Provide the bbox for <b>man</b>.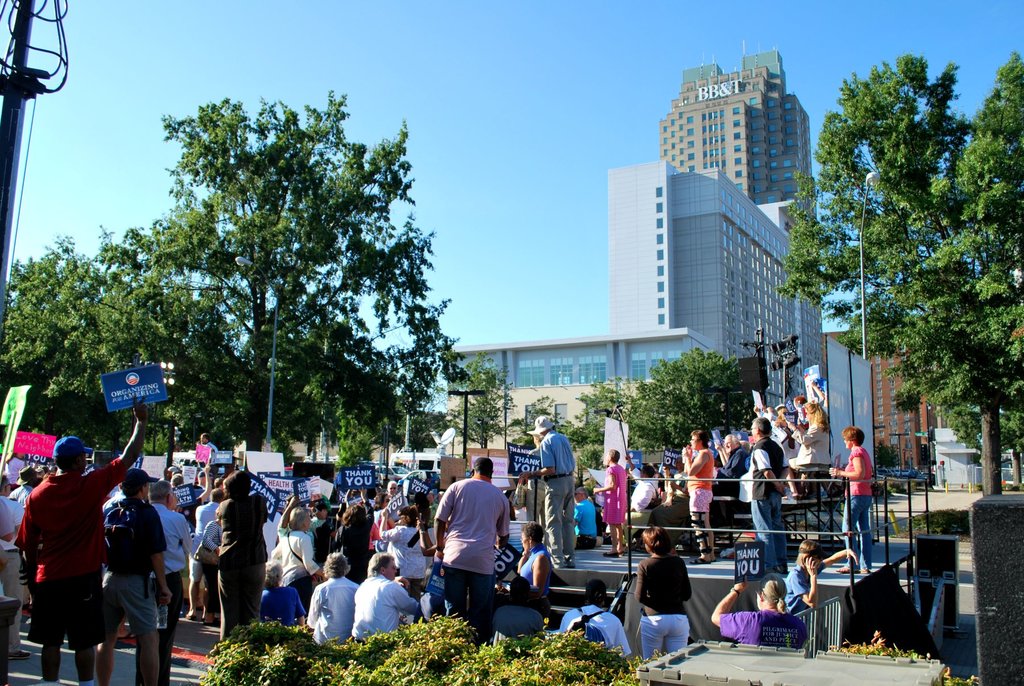
[left=711, top=569, right=811, bottom=649].
